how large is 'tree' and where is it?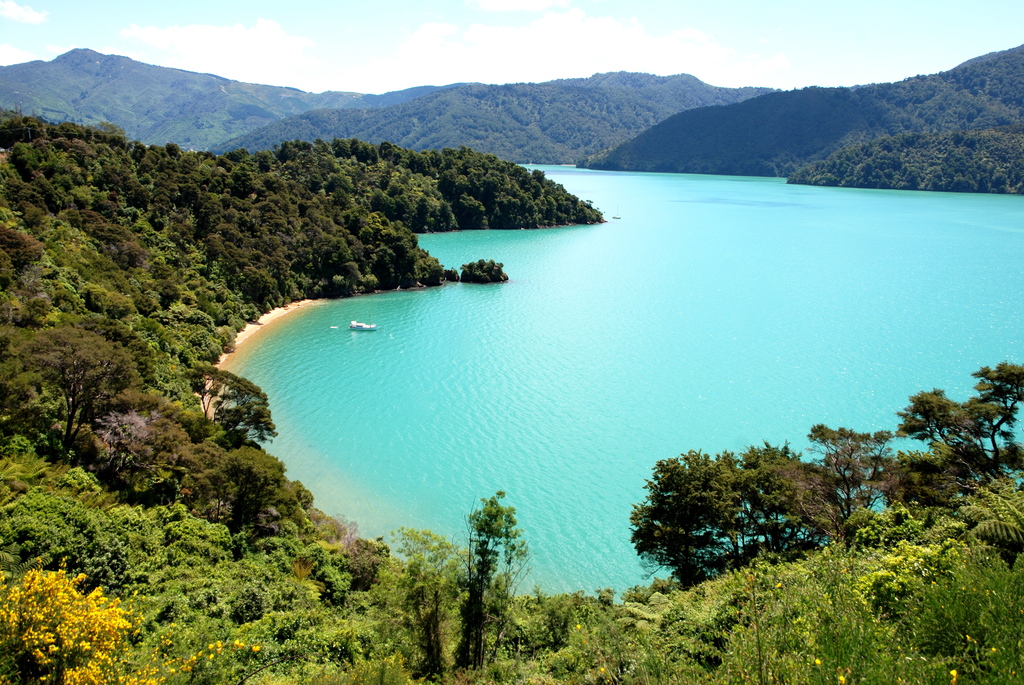
Bounding box: Rect(0, 553, 259, 684).
